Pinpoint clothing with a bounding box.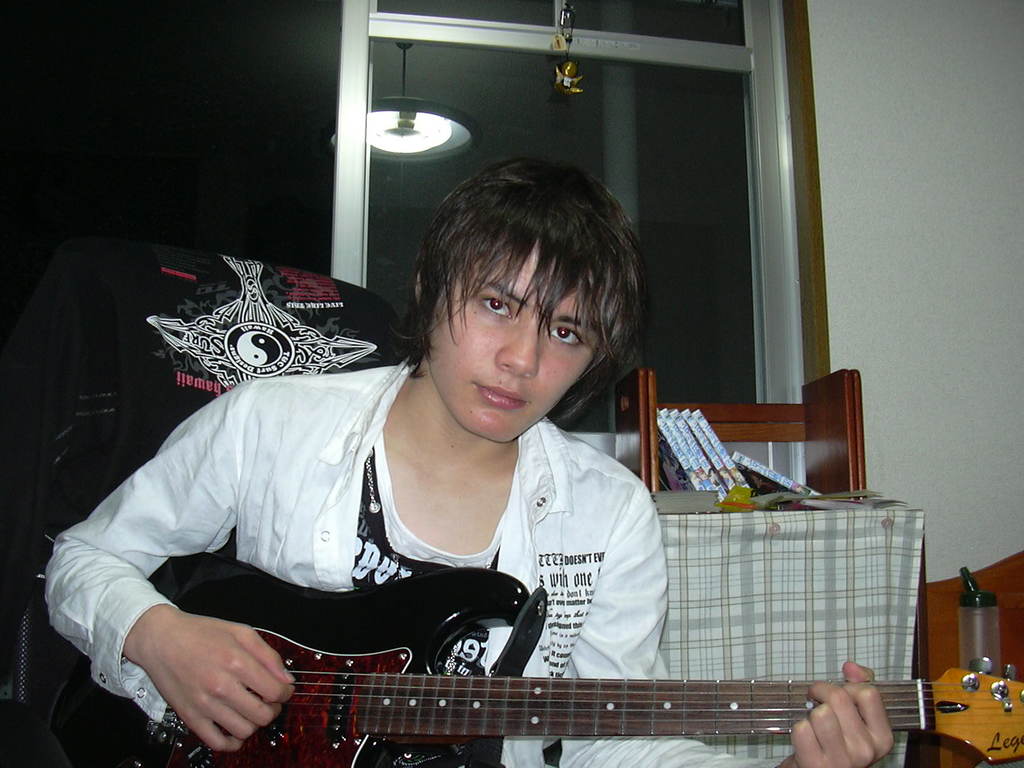
[x1=45, y1=348, x2=808, y2=767].
